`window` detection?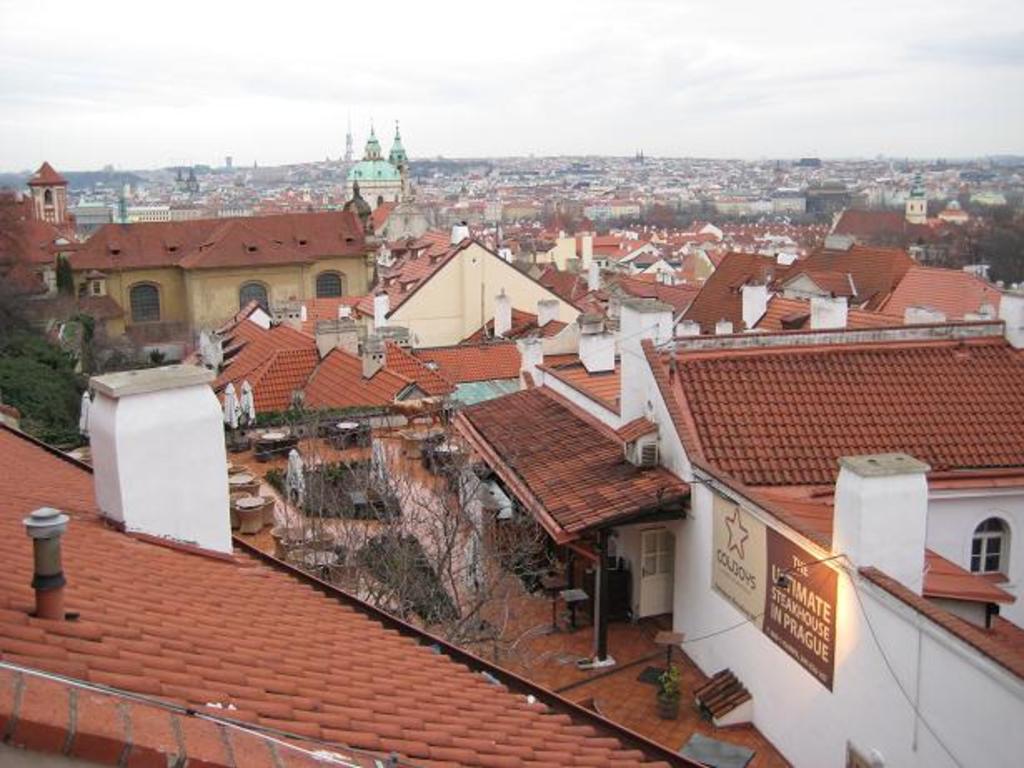
(x1=238, y1=283, x2=270, y2=317)
